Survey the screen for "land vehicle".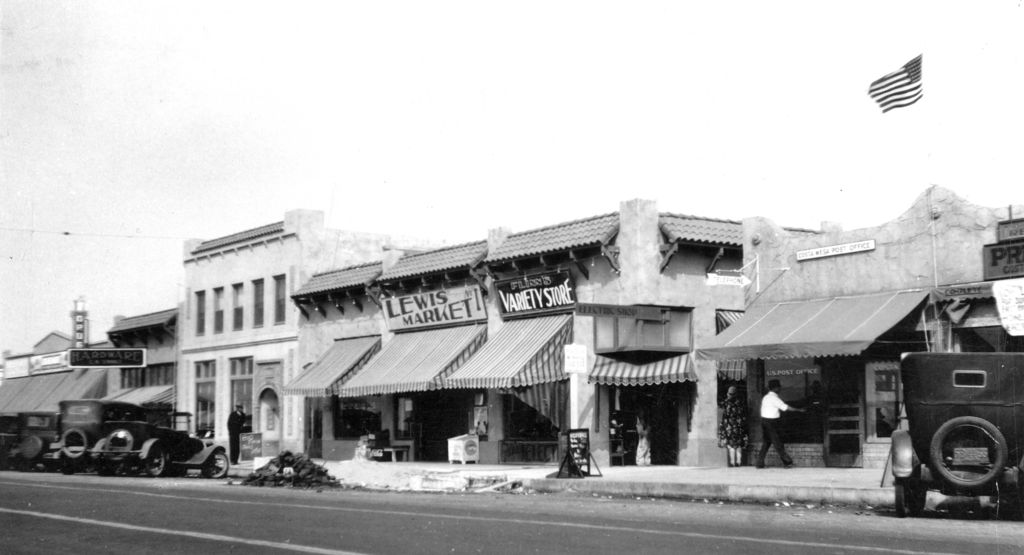
Survey found: bbox=(13, 408, 61, 466).
